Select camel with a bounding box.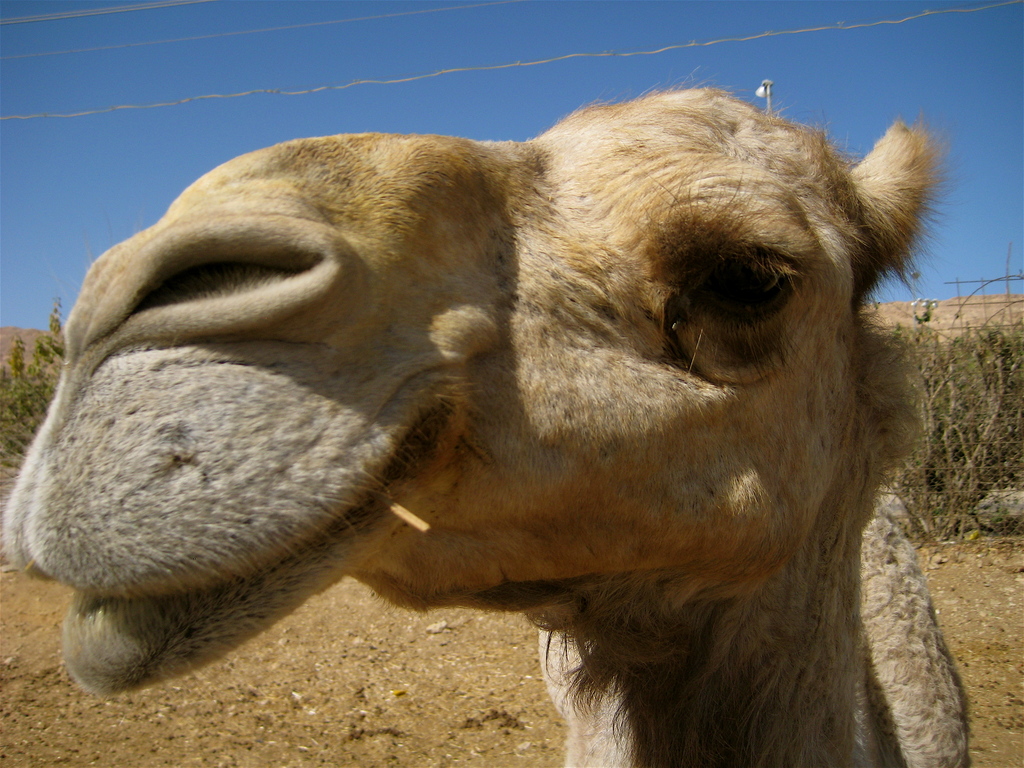
bbox(3, 61, 1003, 767).
